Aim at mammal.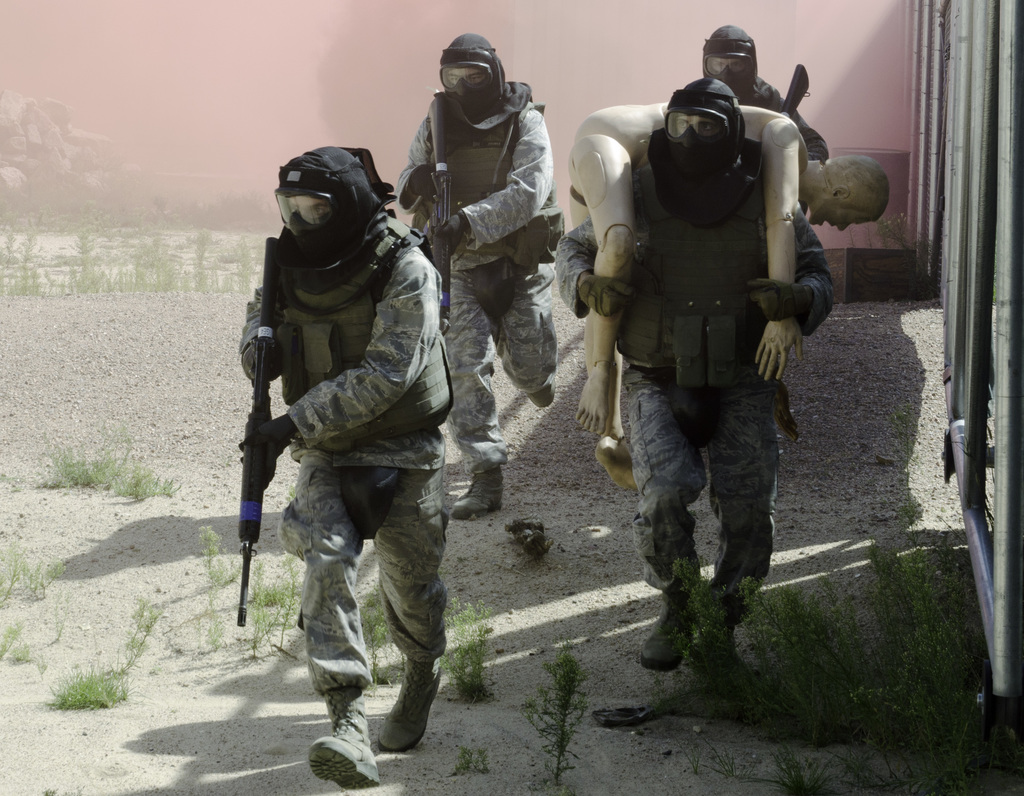
Aimed at <region>396, 33, 558, 522</region>.
